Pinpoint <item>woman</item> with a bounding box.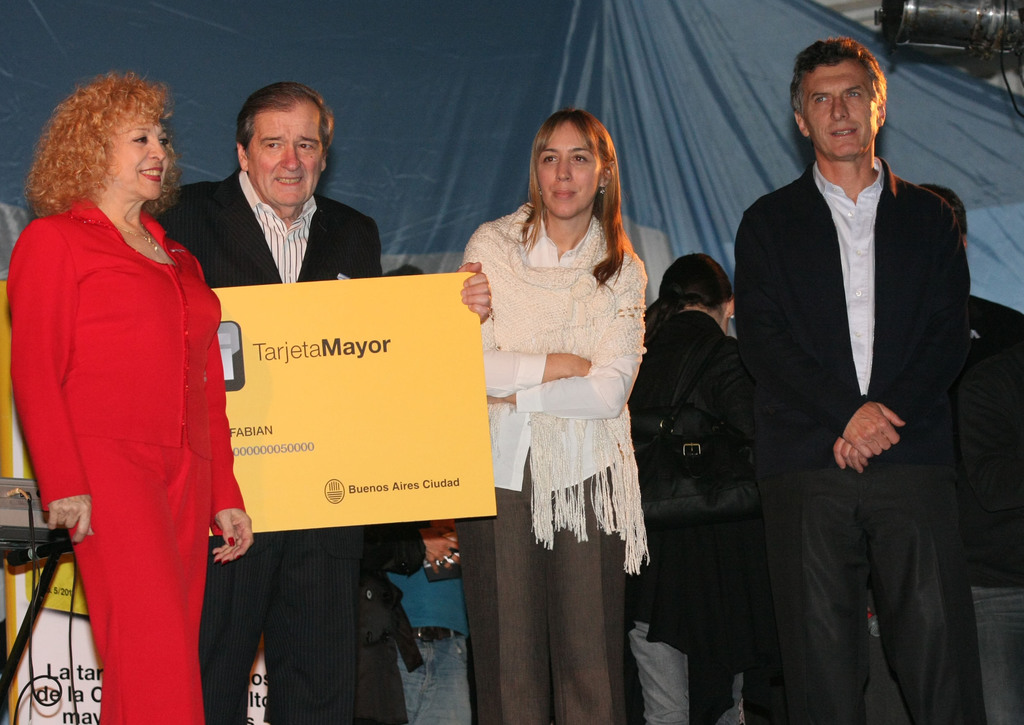
<box>460,113,669,658</box>.
